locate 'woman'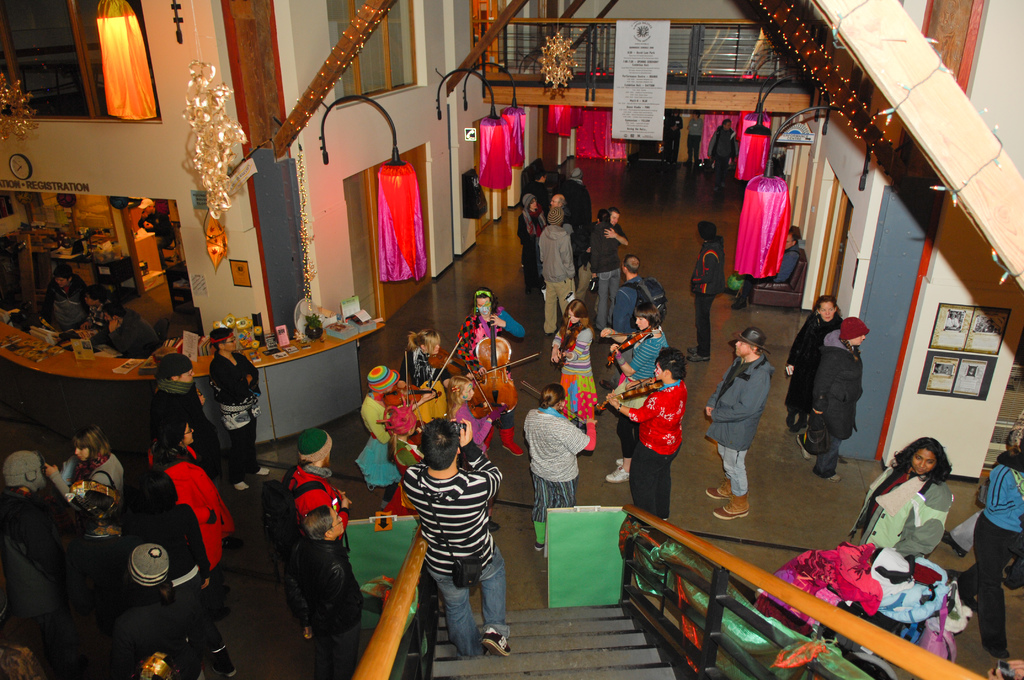
bbox=[604, 345, 695, 533]
